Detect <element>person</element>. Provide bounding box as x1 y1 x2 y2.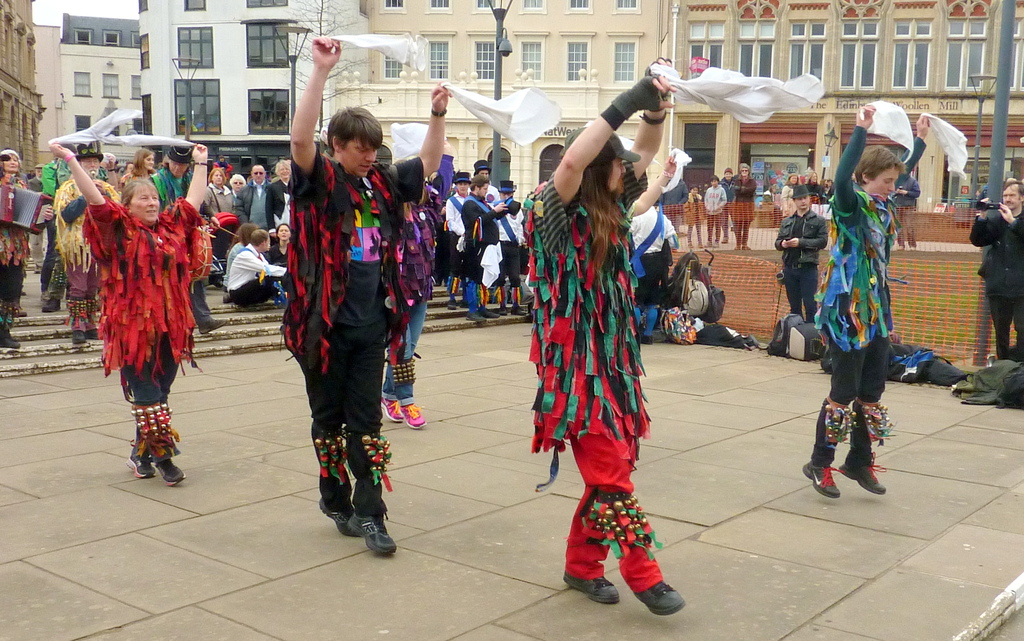
284 19 458 581.
